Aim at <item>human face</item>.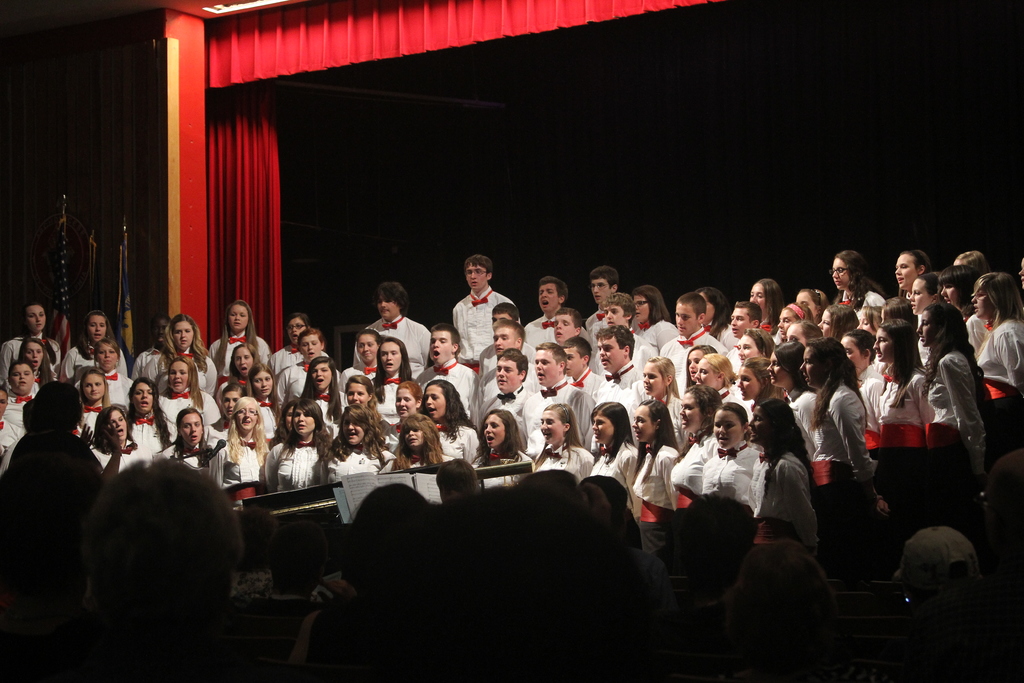
Aimed at {"x1": 541, "y1": 414, "x2": 564, "y2": 448}.
